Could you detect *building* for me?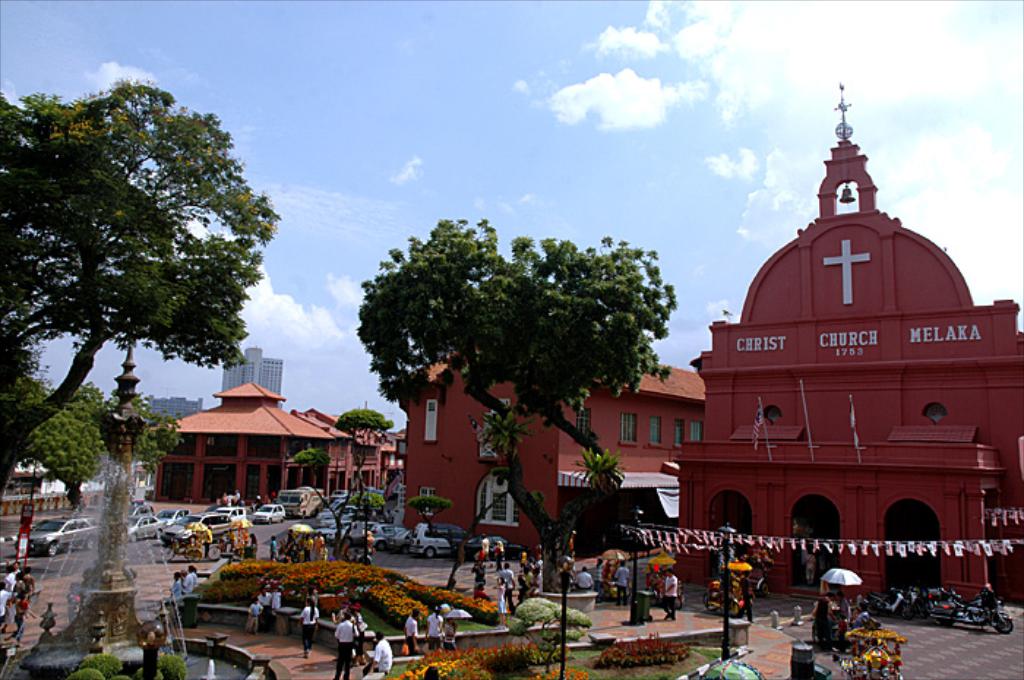
Detection result: locate(670, 83, 1023, 601).
